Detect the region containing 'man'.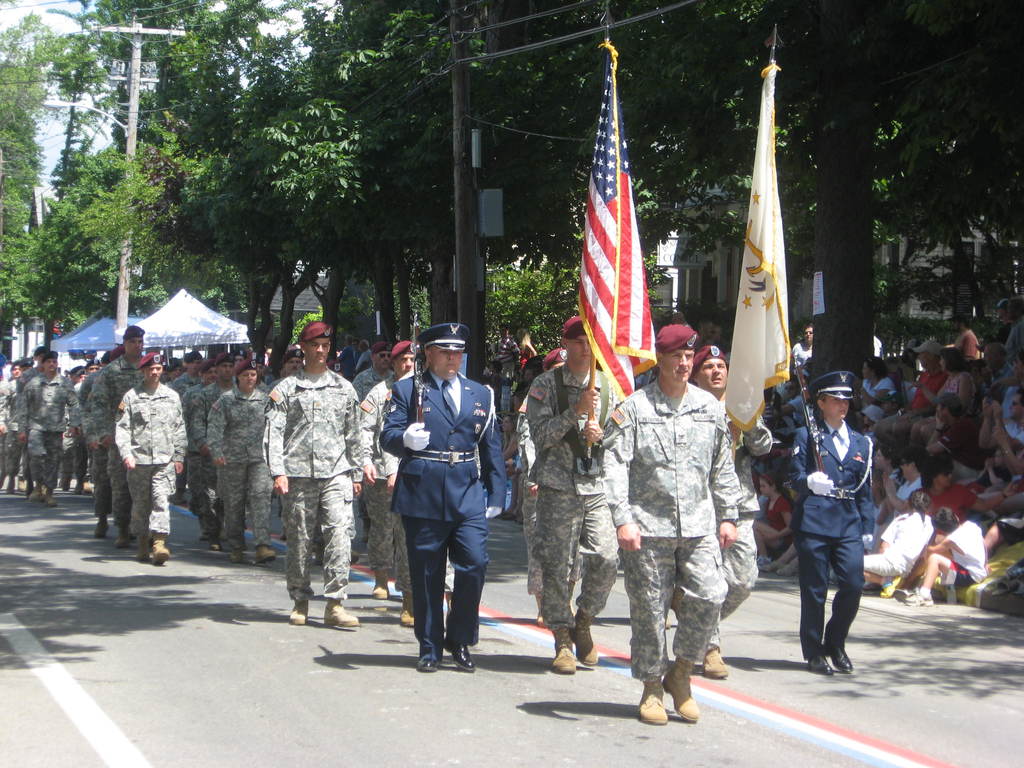
crop(979, 388, 1023, 451).
